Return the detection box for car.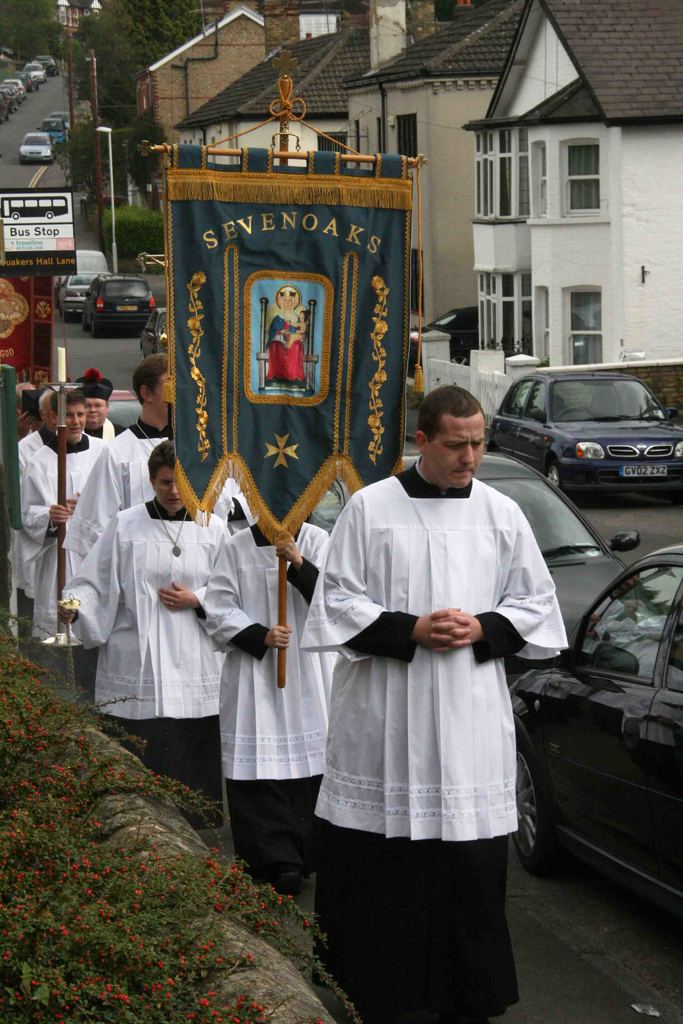
482,363,682,497.
